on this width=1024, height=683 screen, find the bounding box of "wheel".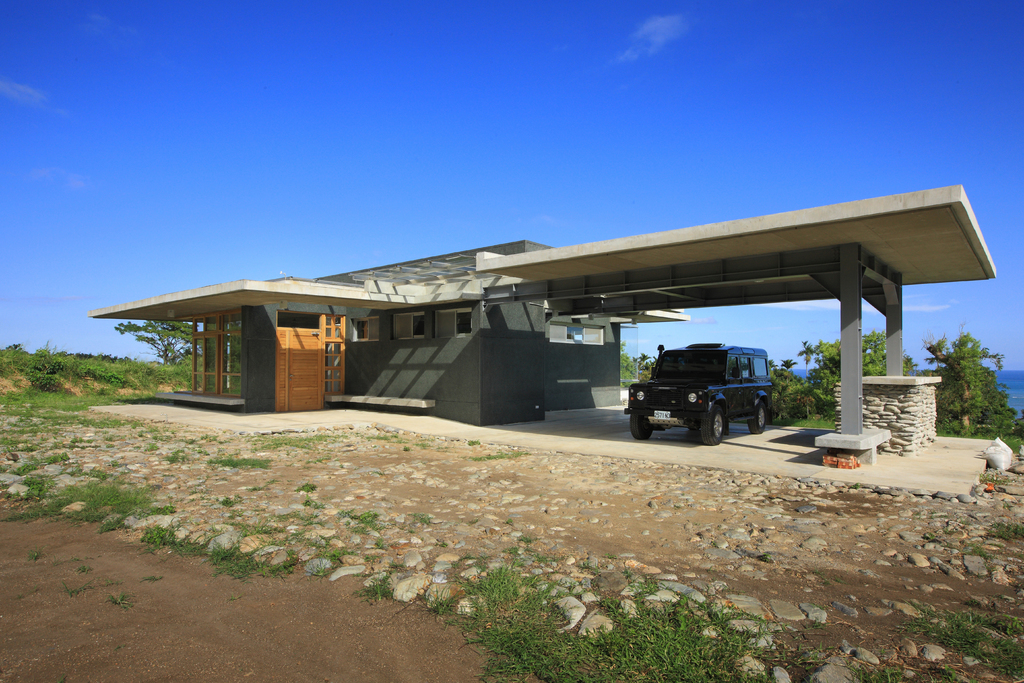
Bounding box: 625,410,655,441.
